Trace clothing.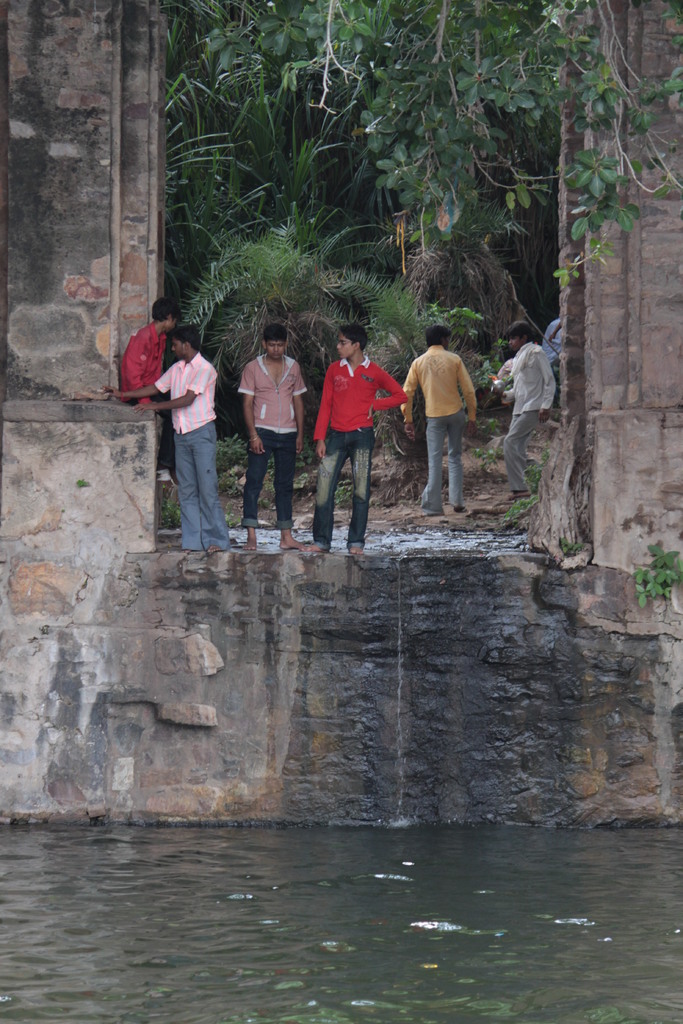
Traced to l=406, t=349, r=479, b=518.
